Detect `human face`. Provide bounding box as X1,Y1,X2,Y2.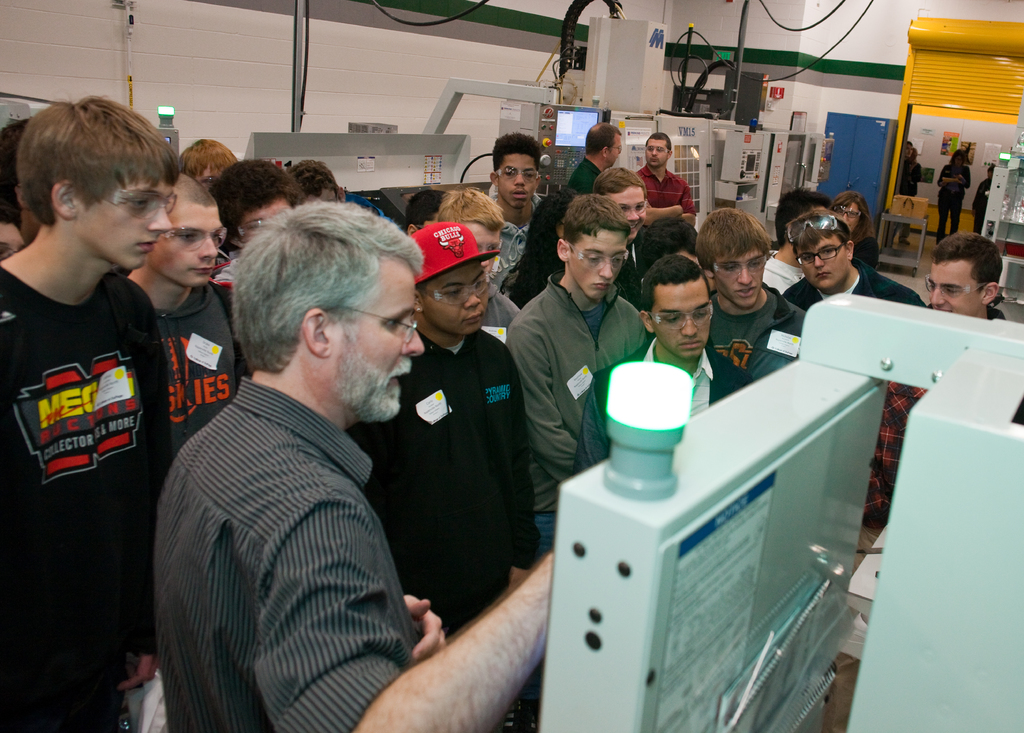
910,152,916,164.
